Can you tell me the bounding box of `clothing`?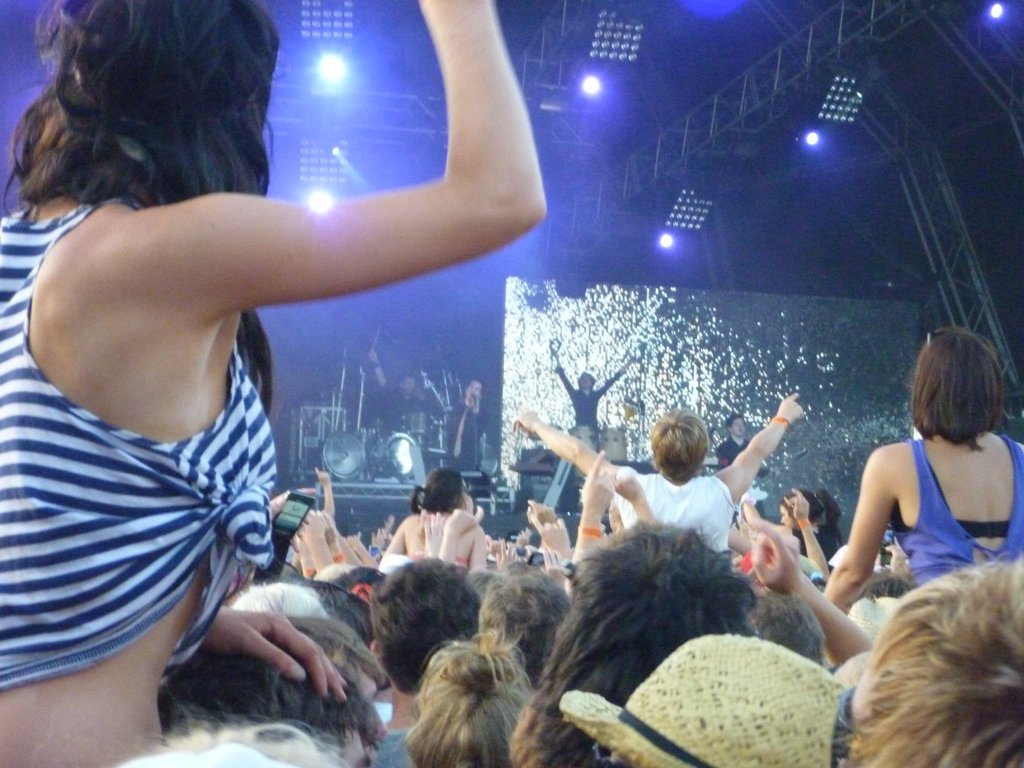
bbox=[552, 368, 629, 451].
